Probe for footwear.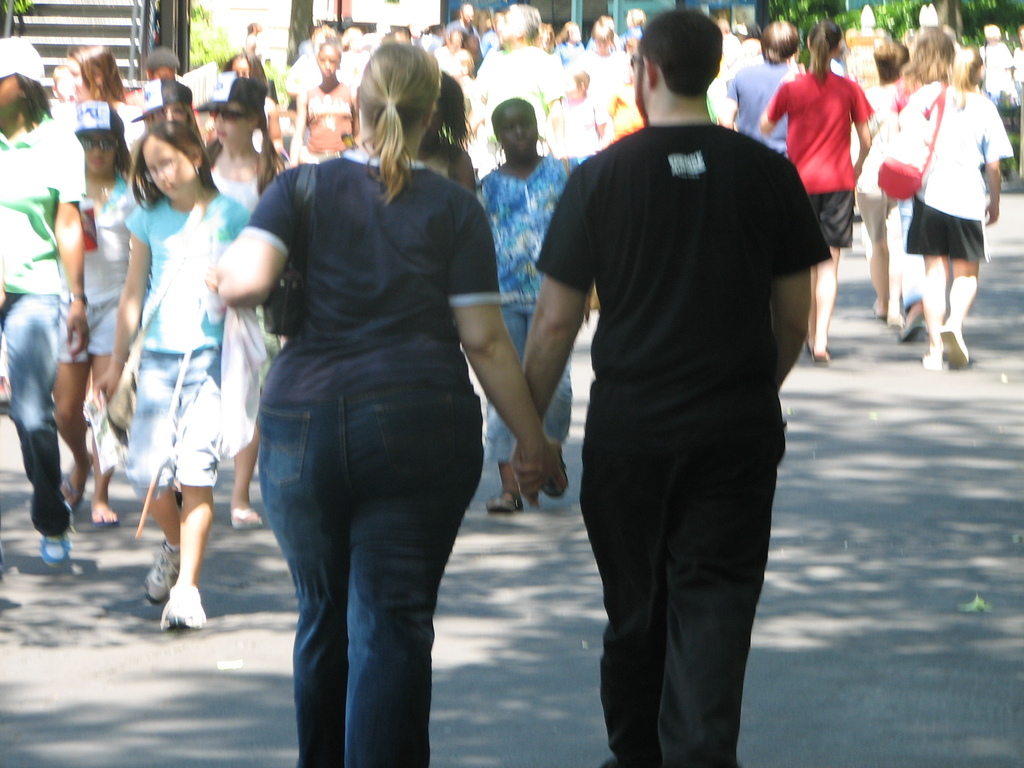
Probe result: x1=161, y1=586, x2=209, y2=634.
